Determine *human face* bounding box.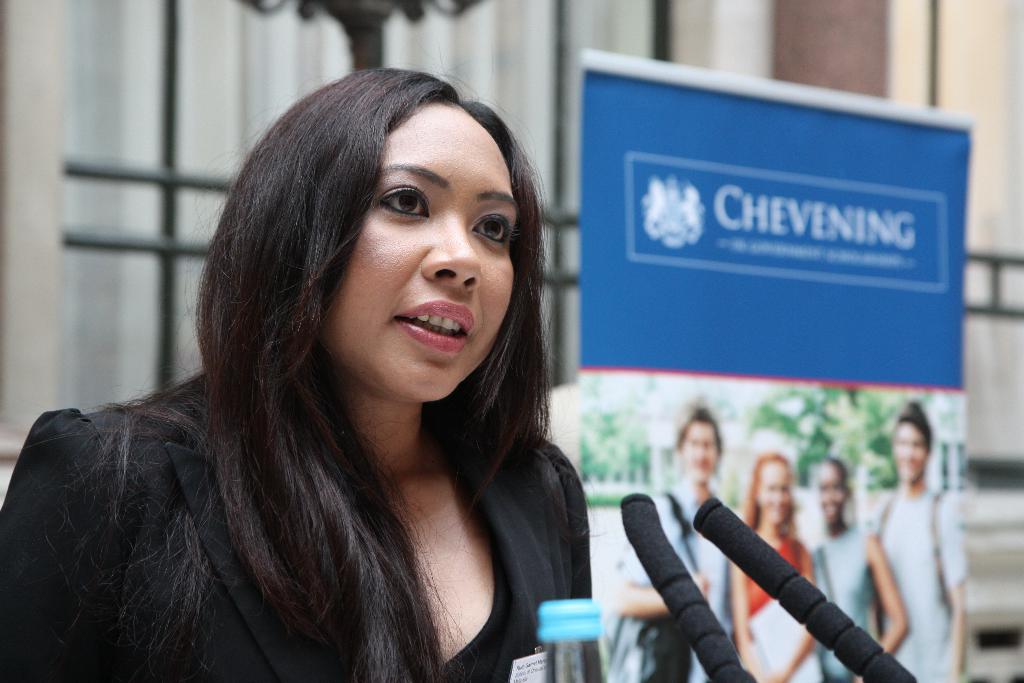
Determined: 318, 94, 511, 413.
